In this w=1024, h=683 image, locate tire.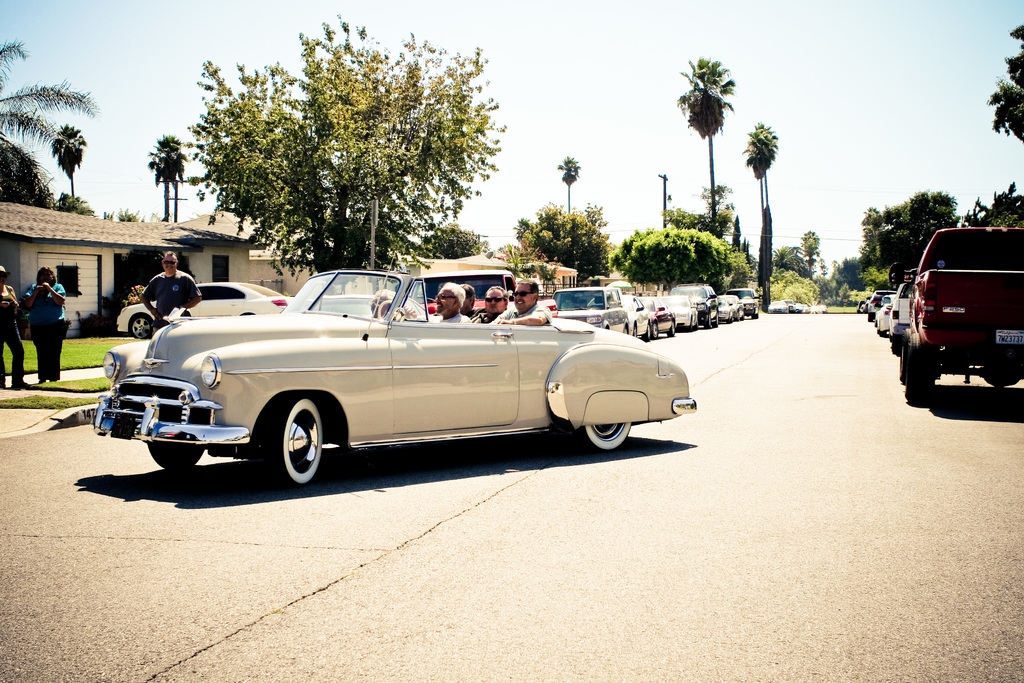
Bounding box: <region>256, 393, 328, 484</region>.
